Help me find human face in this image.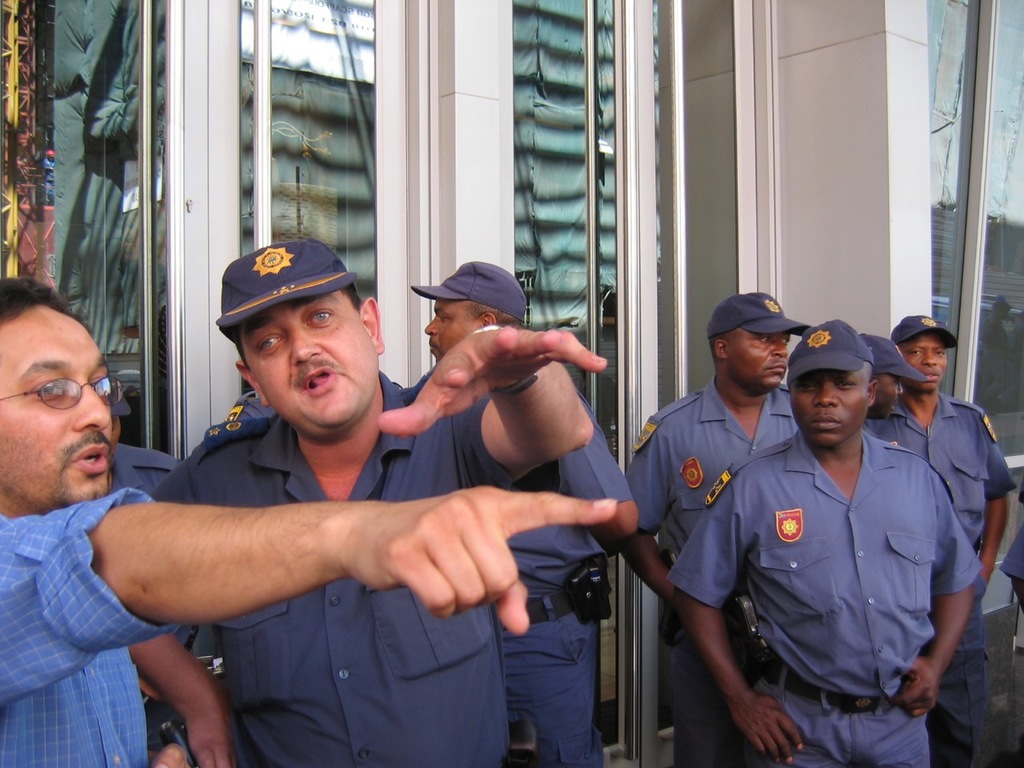
Found it: pyautogui.locateOnScreen(906, 334, 945, 390).
